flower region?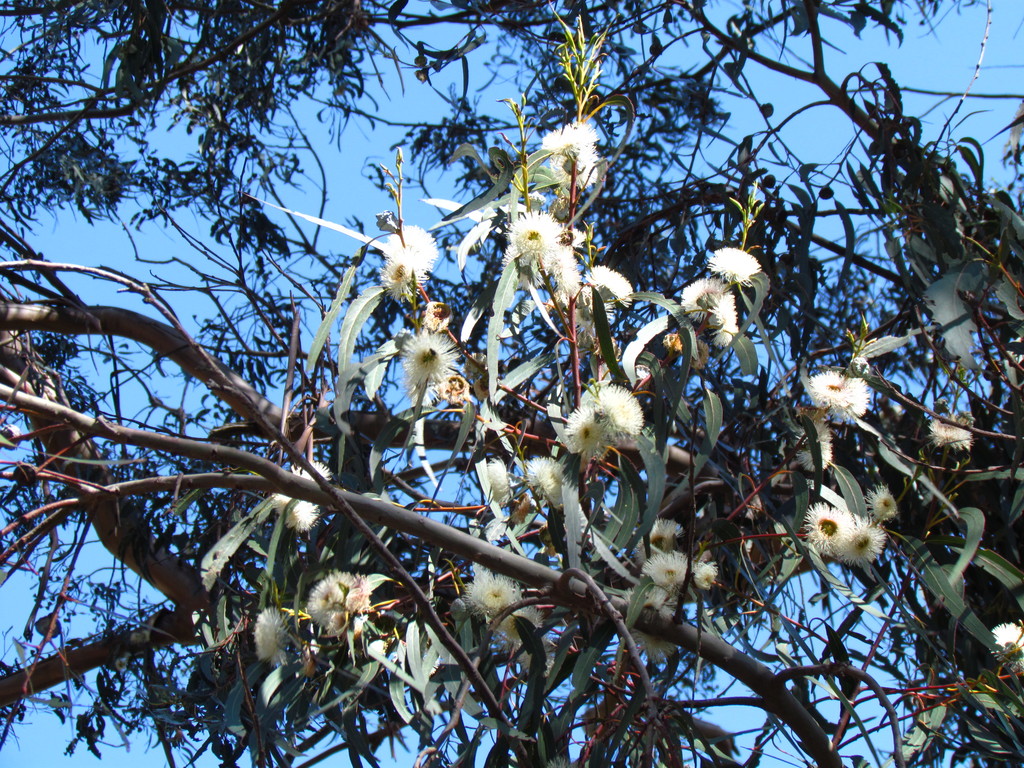
[692,561,721,590]
